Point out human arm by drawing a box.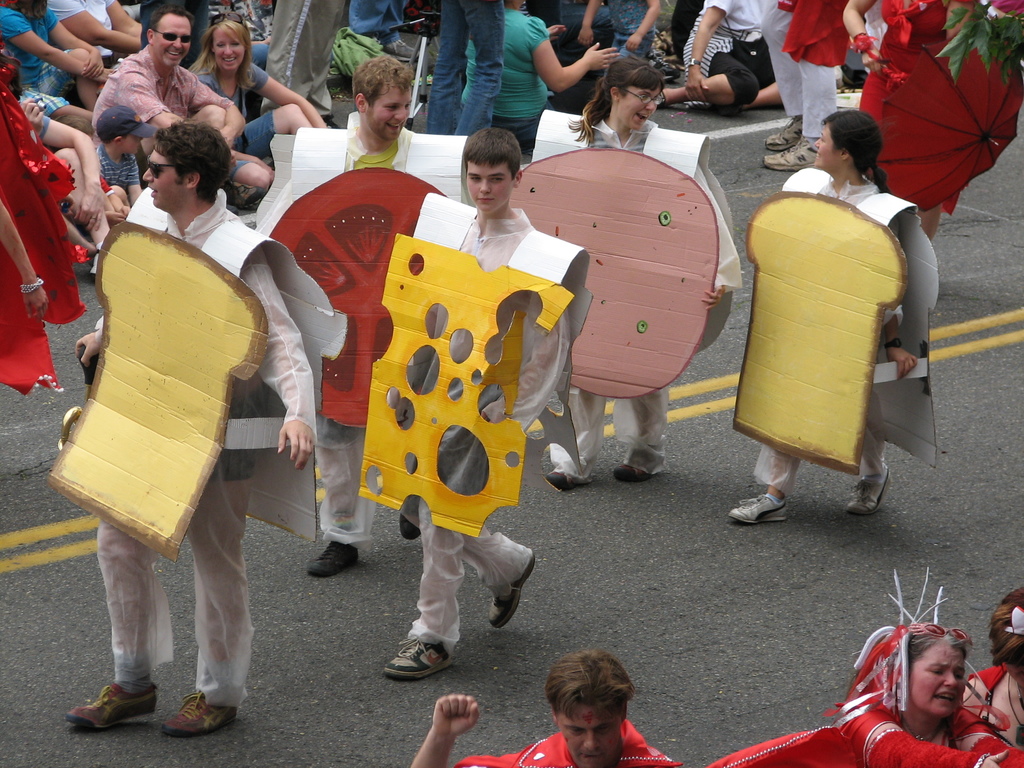
879/305/920/381.
